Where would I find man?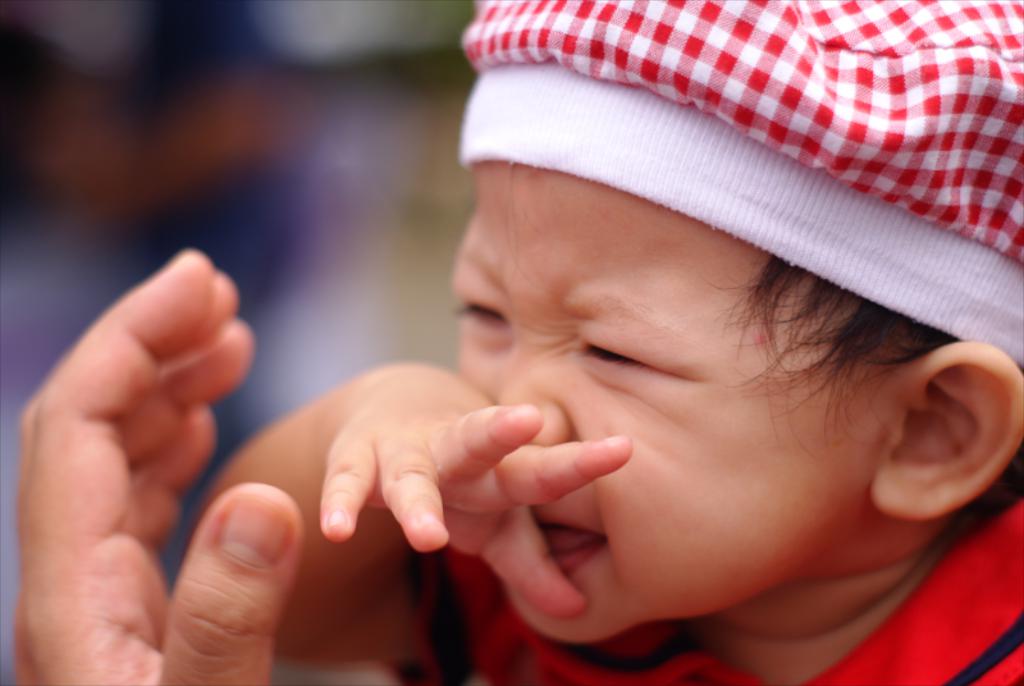
At Rect(13, 0, 1023, 685).
